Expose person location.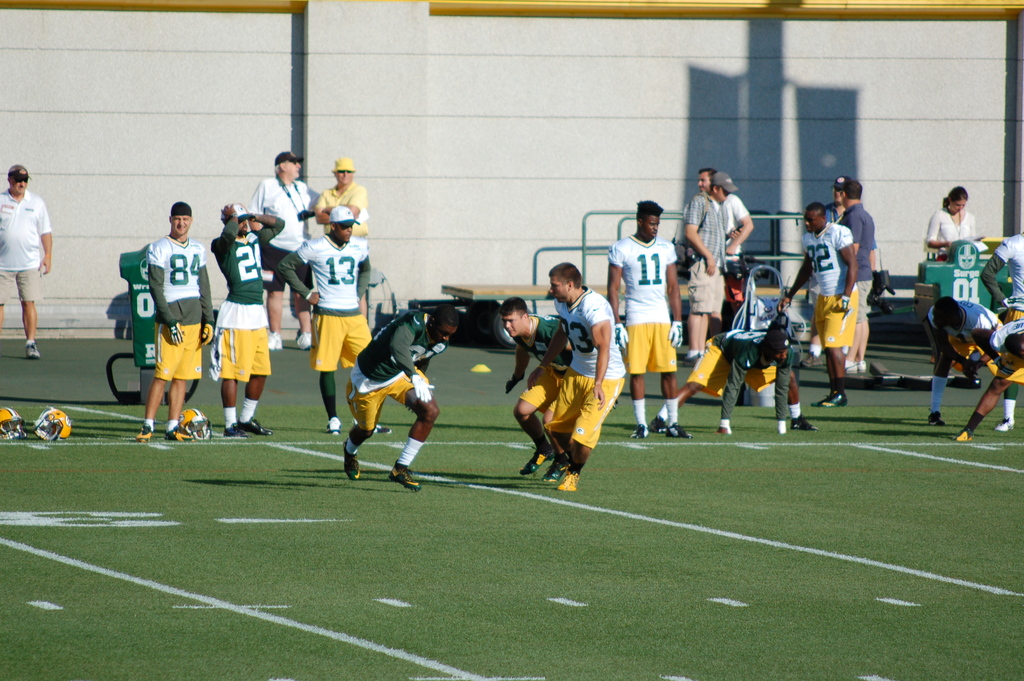
Exposed at 835, 170, 895, 370.
